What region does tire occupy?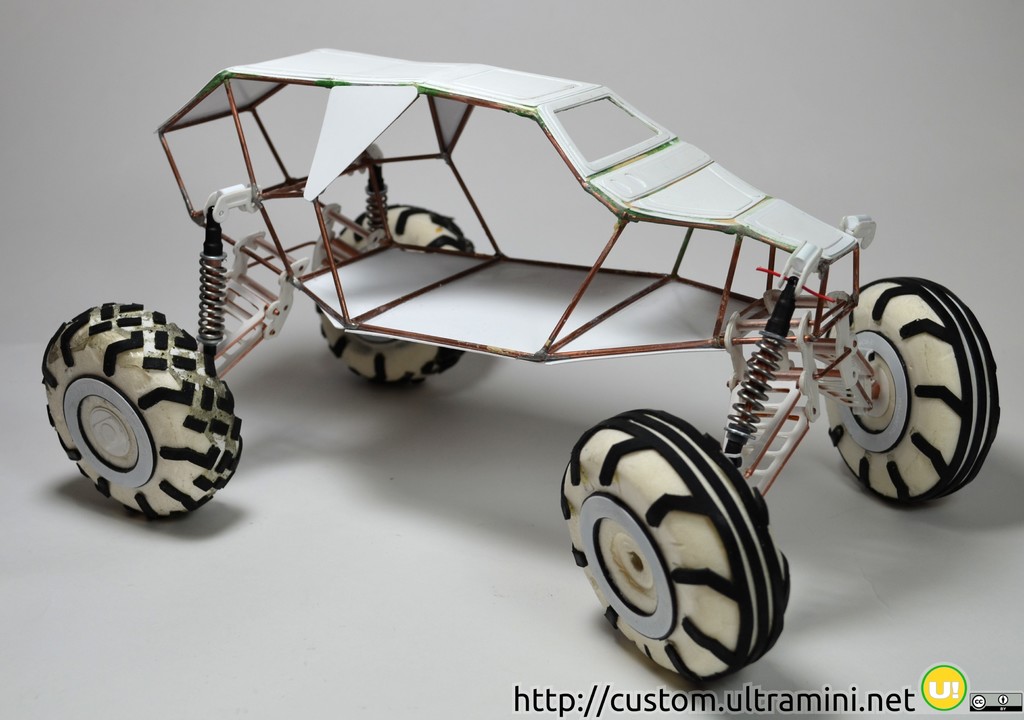
detection(40, 303, 241, 522).
